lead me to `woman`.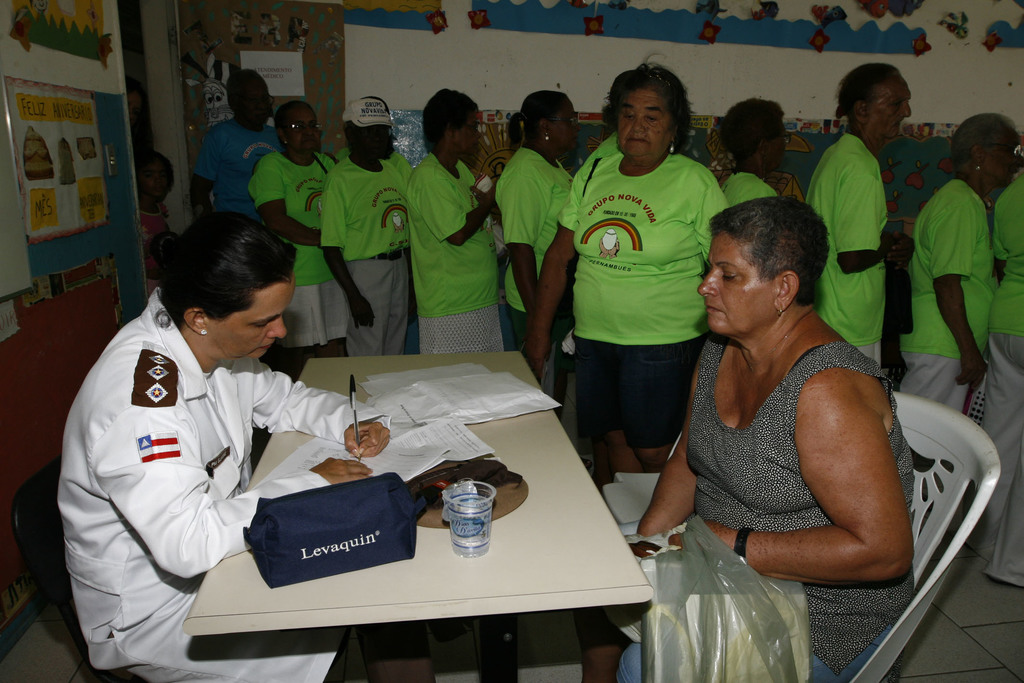
Lead to box(492, 88, 586, 402).
